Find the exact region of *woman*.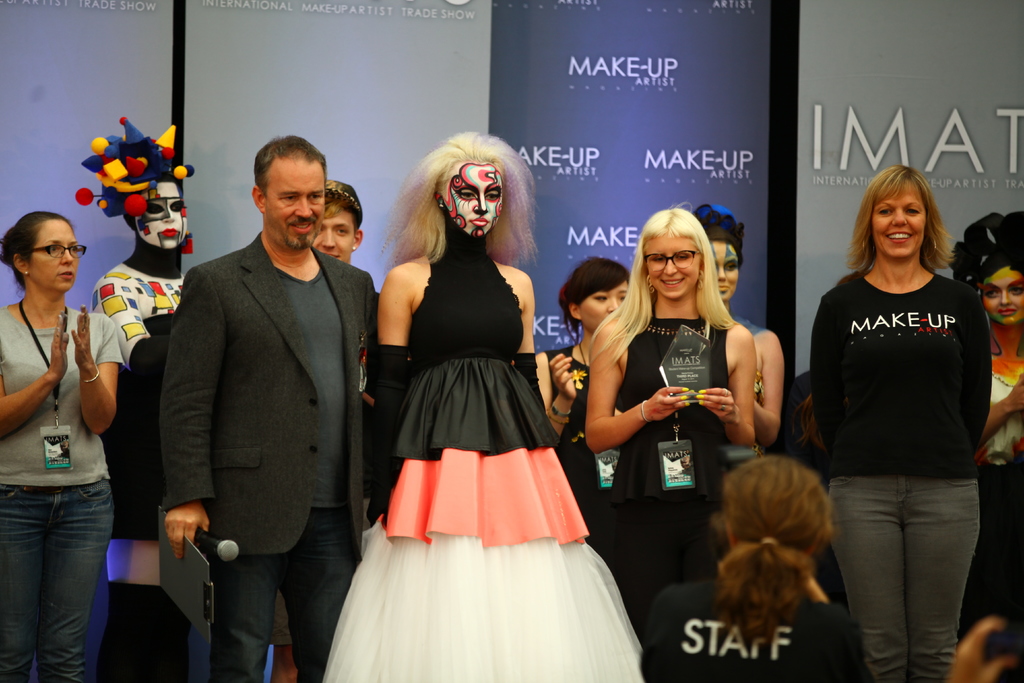
Exact region: {"x1": 0, "y1": 211, "x2": 124, "y2": 682}.
